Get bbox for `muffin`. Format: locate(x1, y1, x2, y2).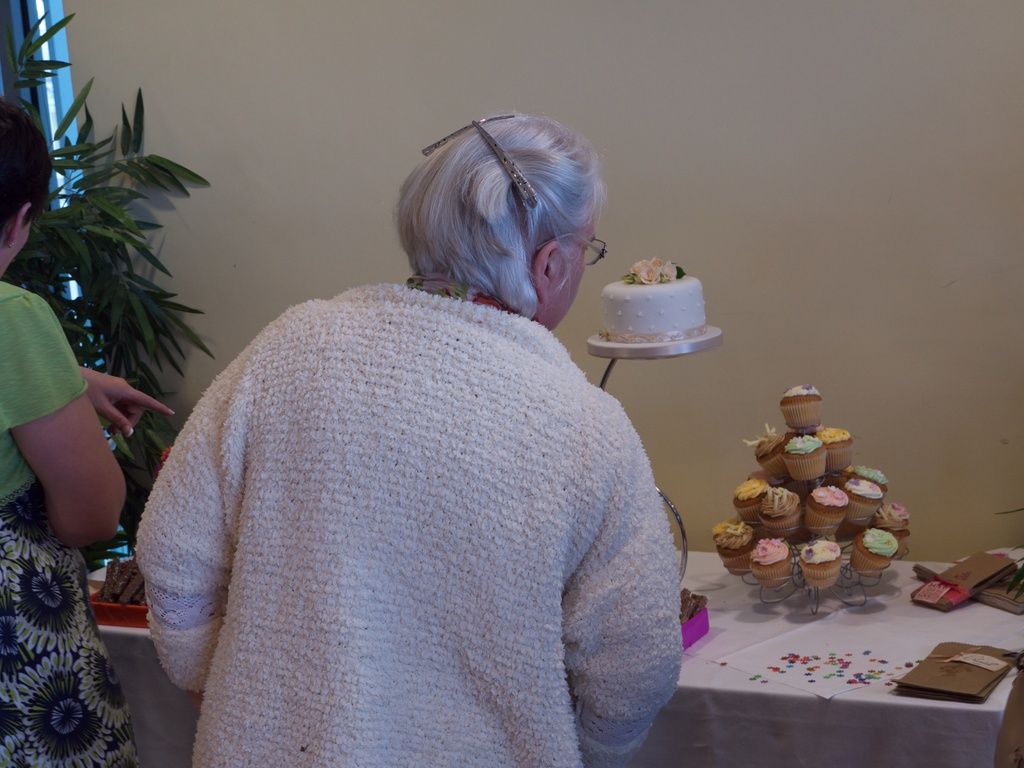
locate(778, 380, 822, 431).
